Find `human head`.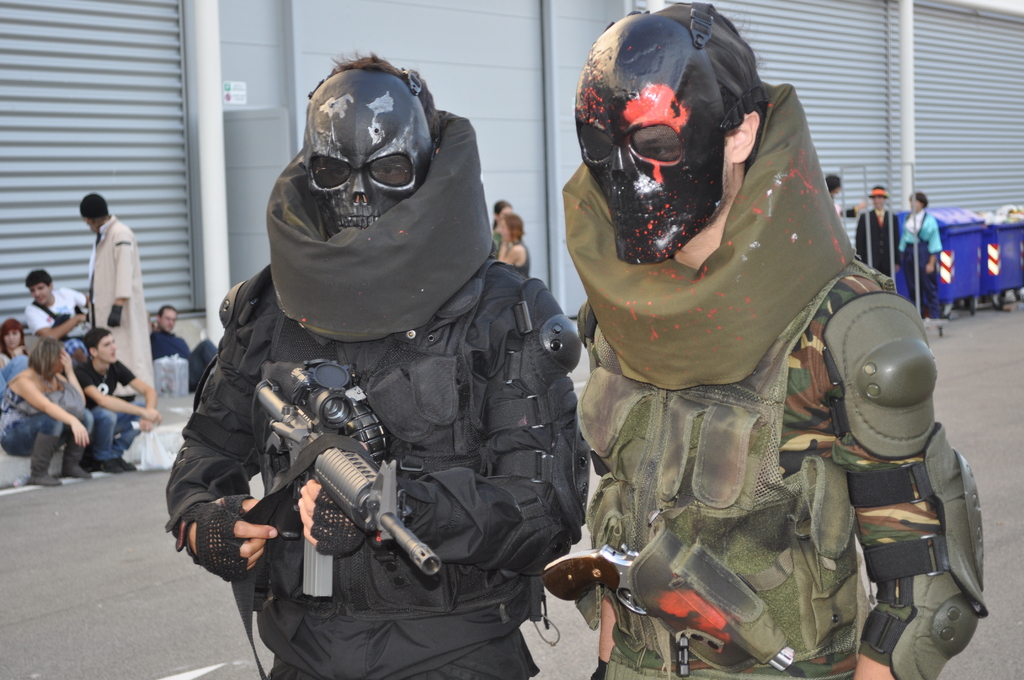
(x1=489, y1=200, x2=510, y2=230).
